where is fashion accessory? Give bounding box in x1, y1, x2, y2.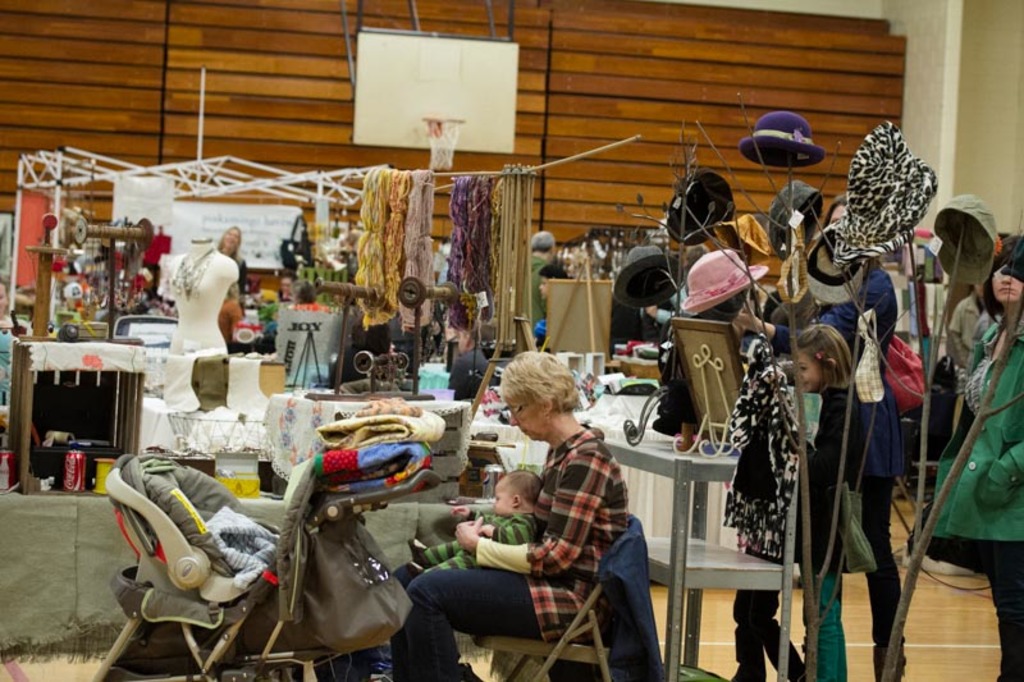
767, 175, 824, 258.
